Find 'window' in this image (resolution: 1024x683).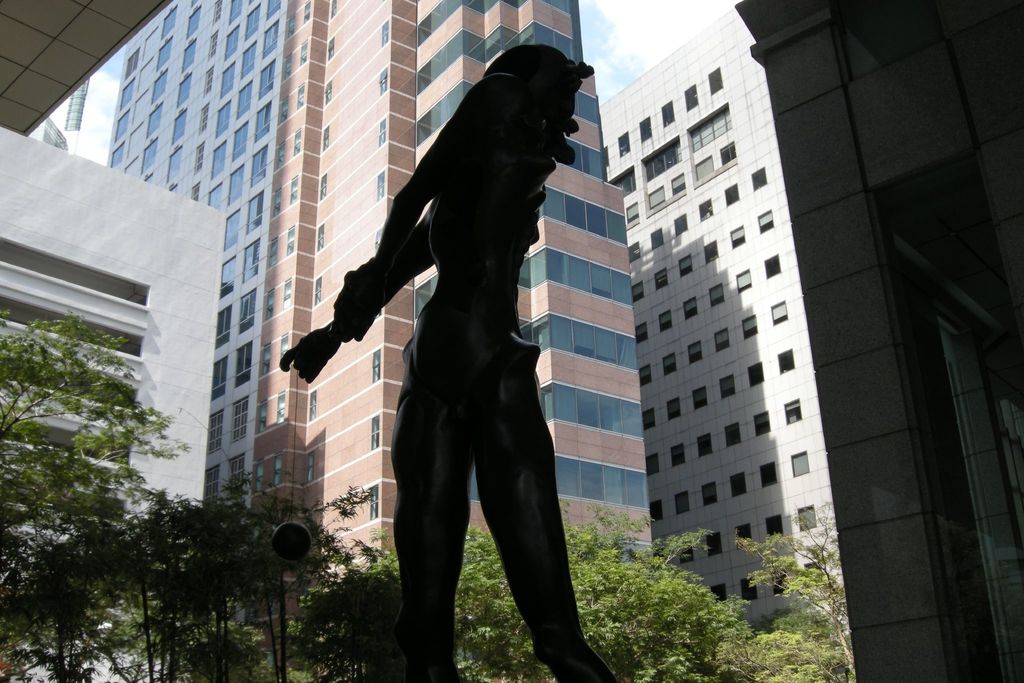
l=760, t=210, r=772, b=232.
